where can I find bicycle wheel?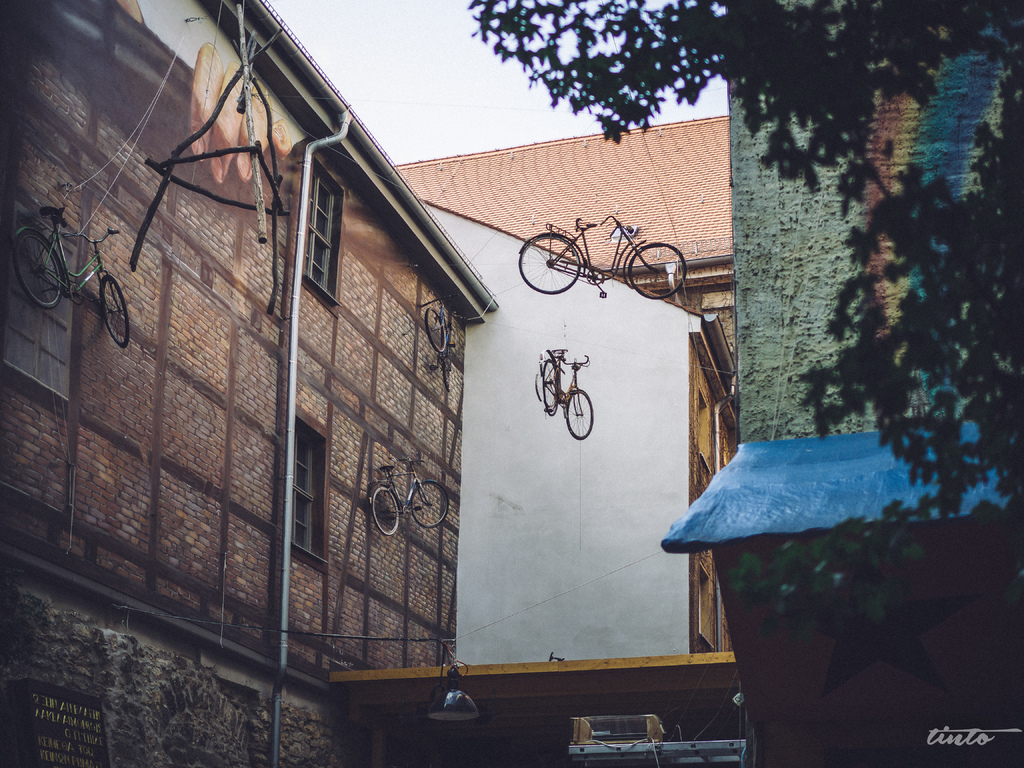
You can find it at x1=630, y1=241, x2=691, y2=301.
